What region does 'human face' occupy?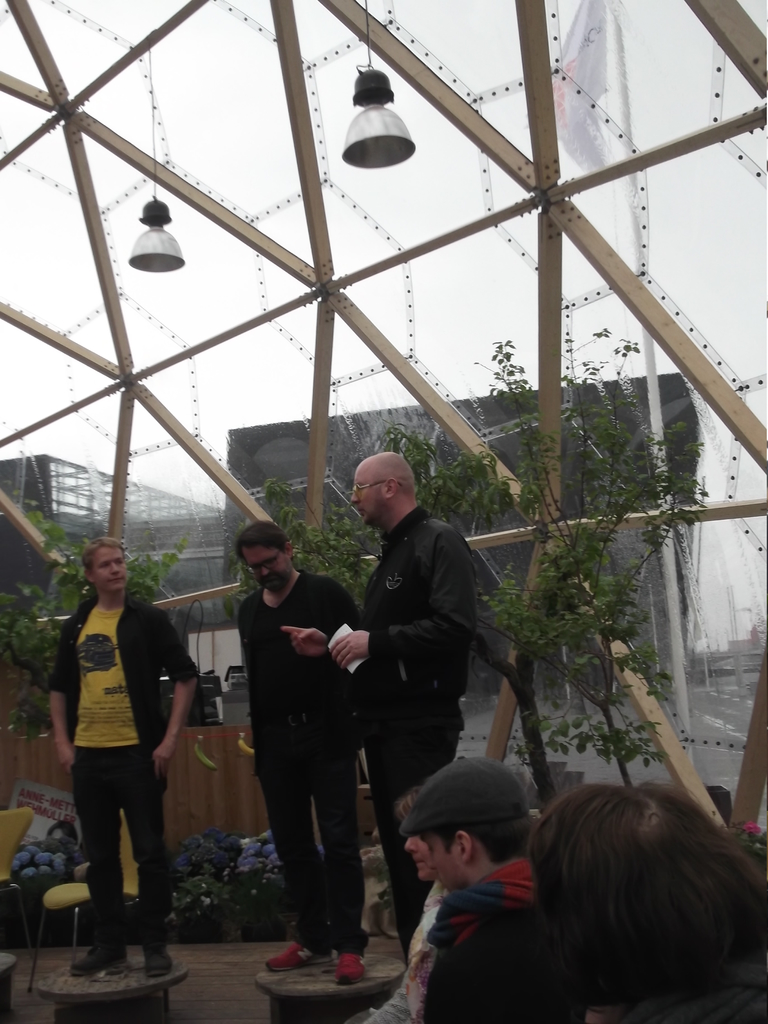
bbox=[353, 469, 379, 524].
